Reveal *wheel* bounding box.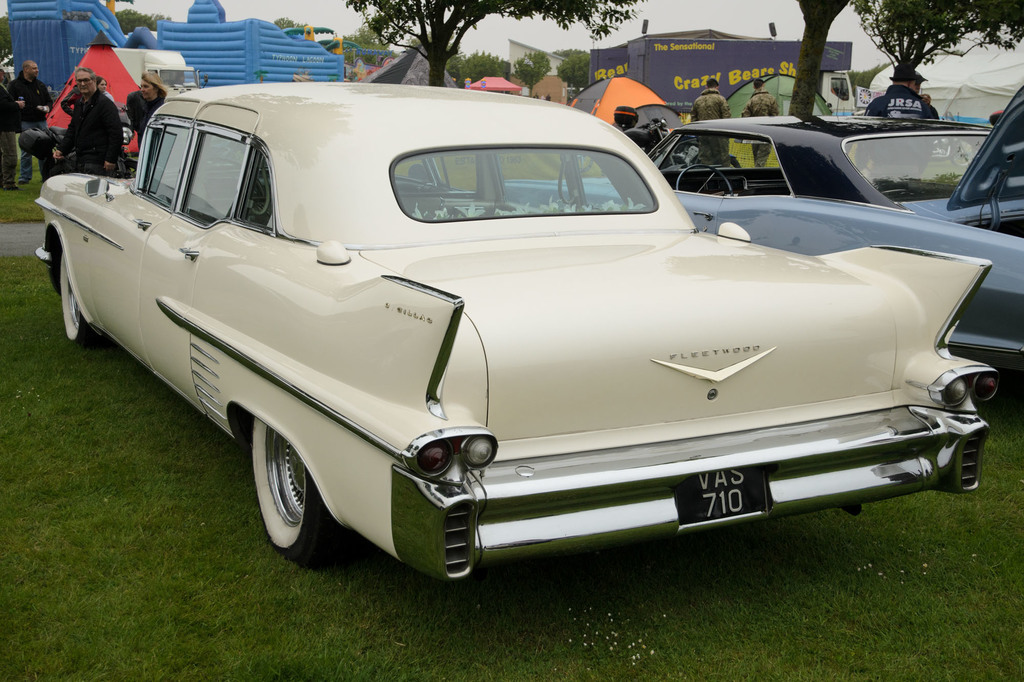
Revealed: 250 418 333 559.
